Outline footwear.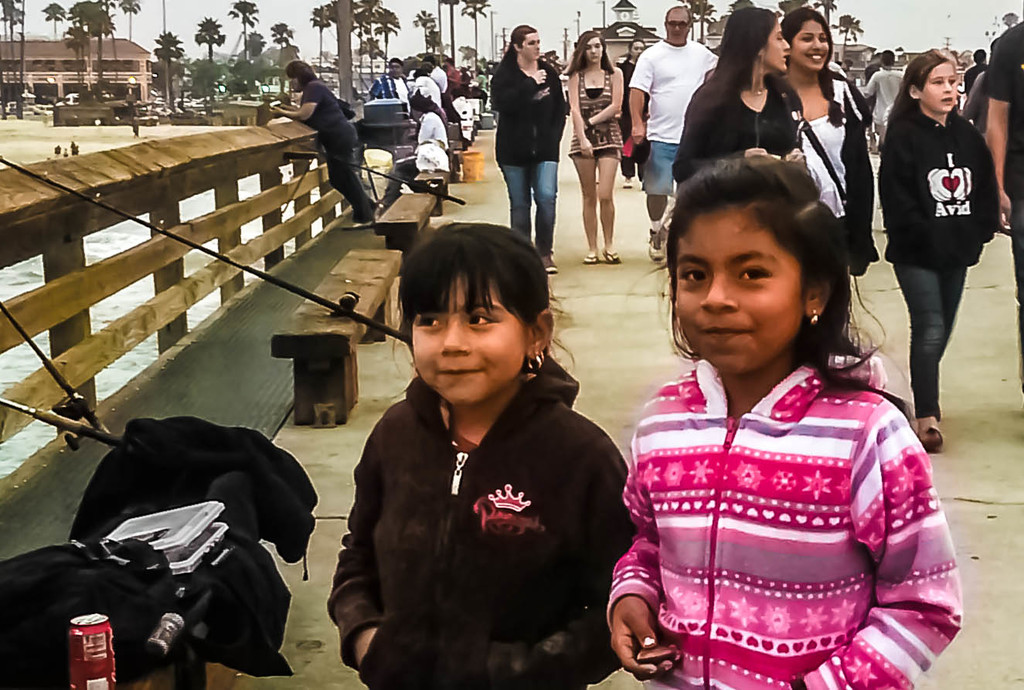
Outline: 540,248,556,276.
